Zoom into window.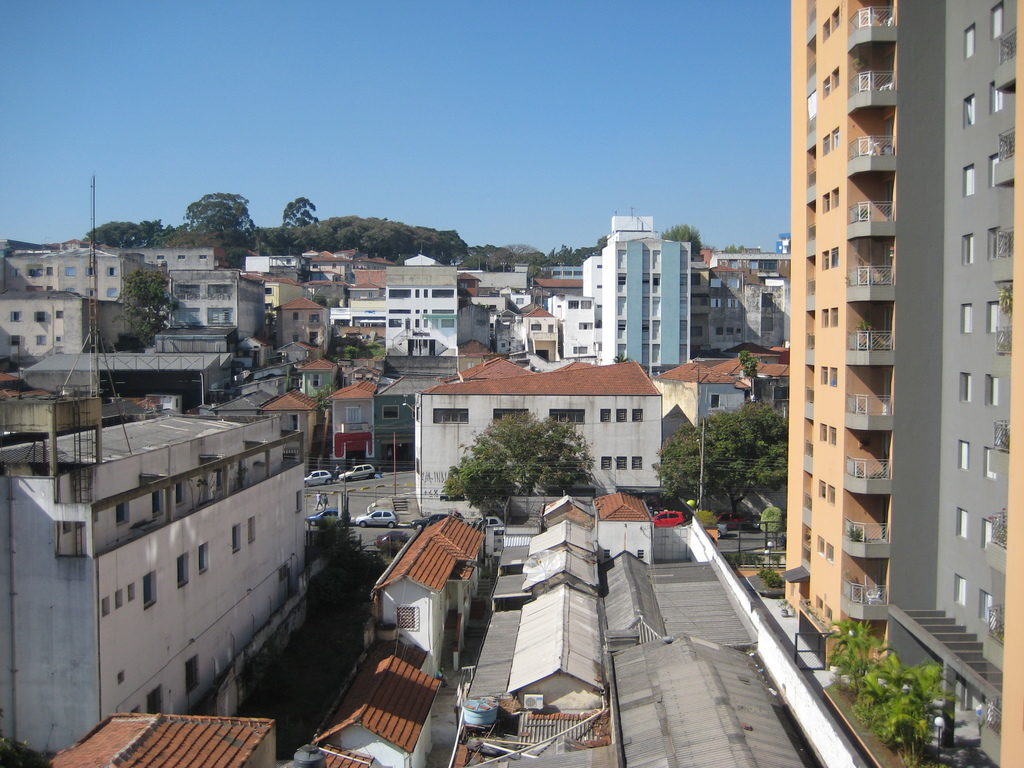
Zoom target: {"x1": 808, "y1": 595, "x2": 823, "y2": 611}.
